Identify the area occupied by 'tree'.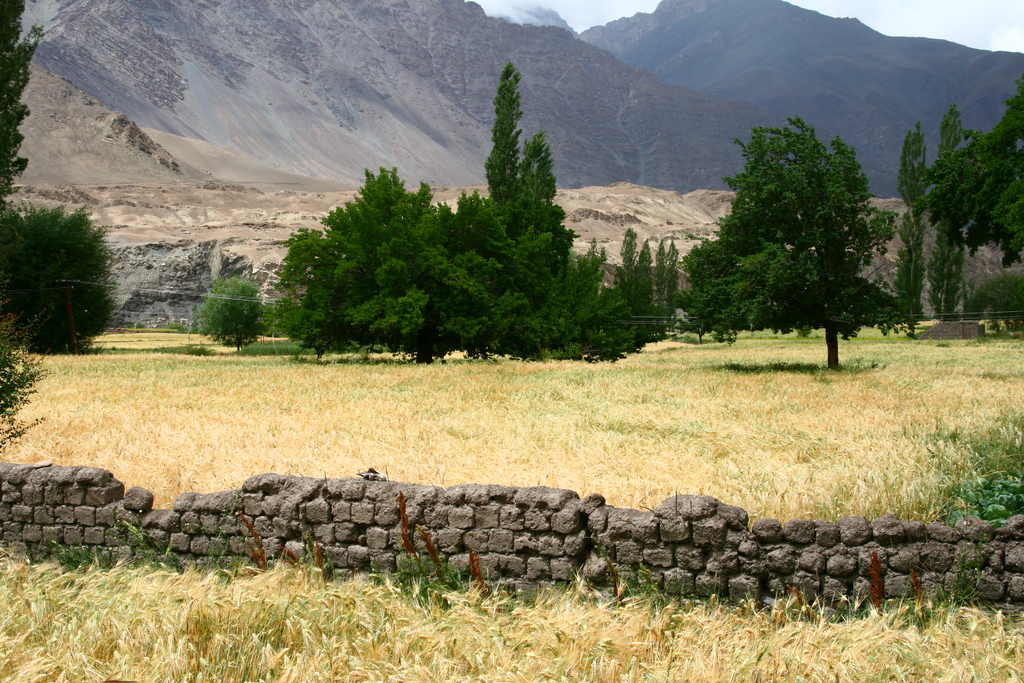
Area: rect(197, 276, 268, 351).
